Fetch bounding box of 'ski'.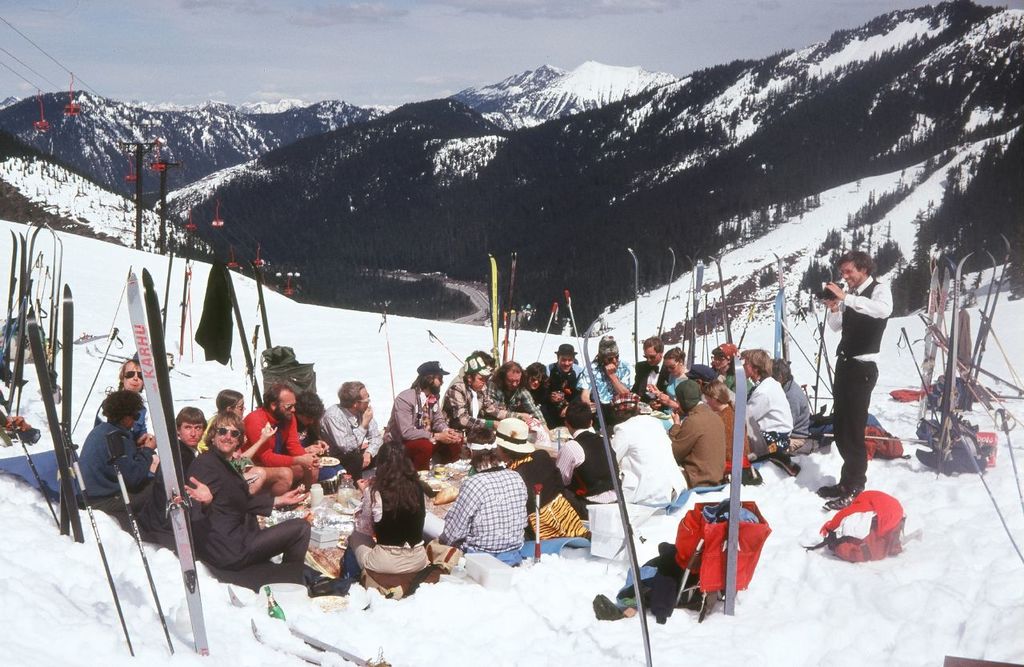
Bbox: box(764, 260, 791, 358).
